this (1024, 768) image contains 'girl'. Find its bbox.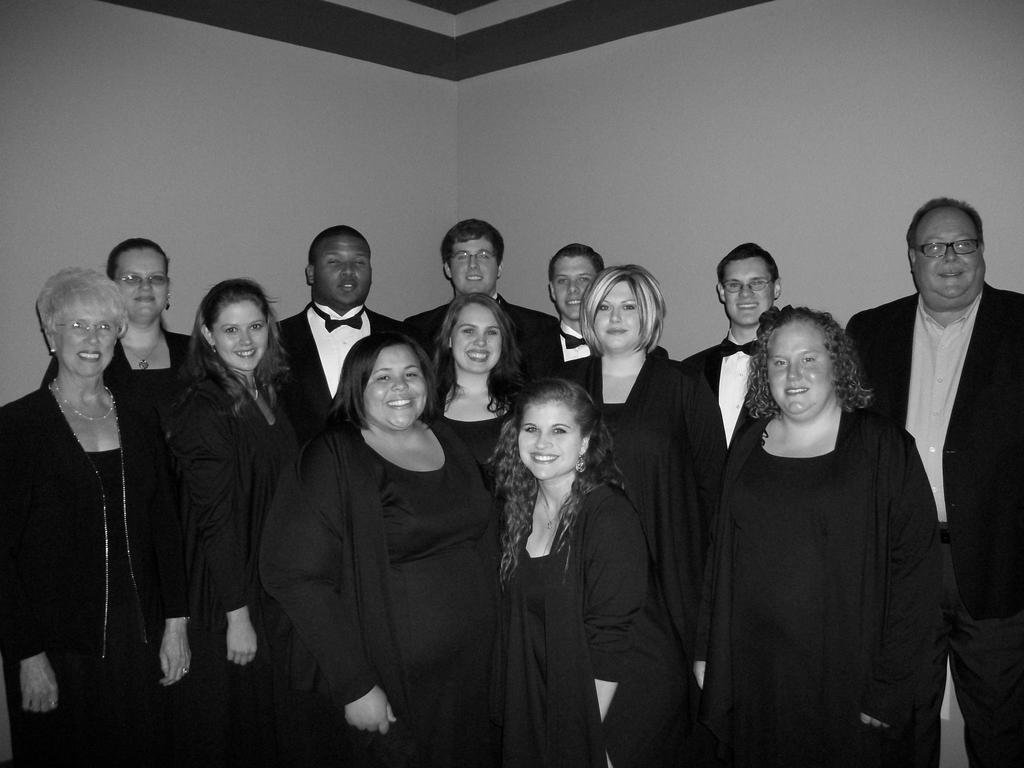
(x1=420, y1=287, x2=530, y2=467).
